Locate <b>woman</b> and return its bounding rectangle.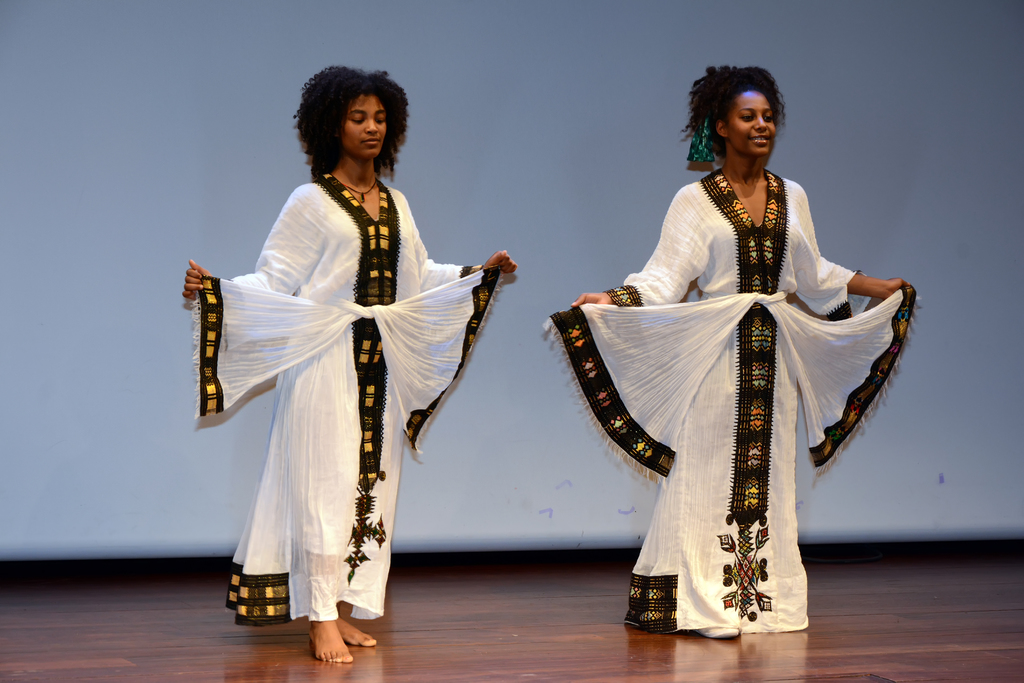
left=533, top=53, right=929, bottom=635.
